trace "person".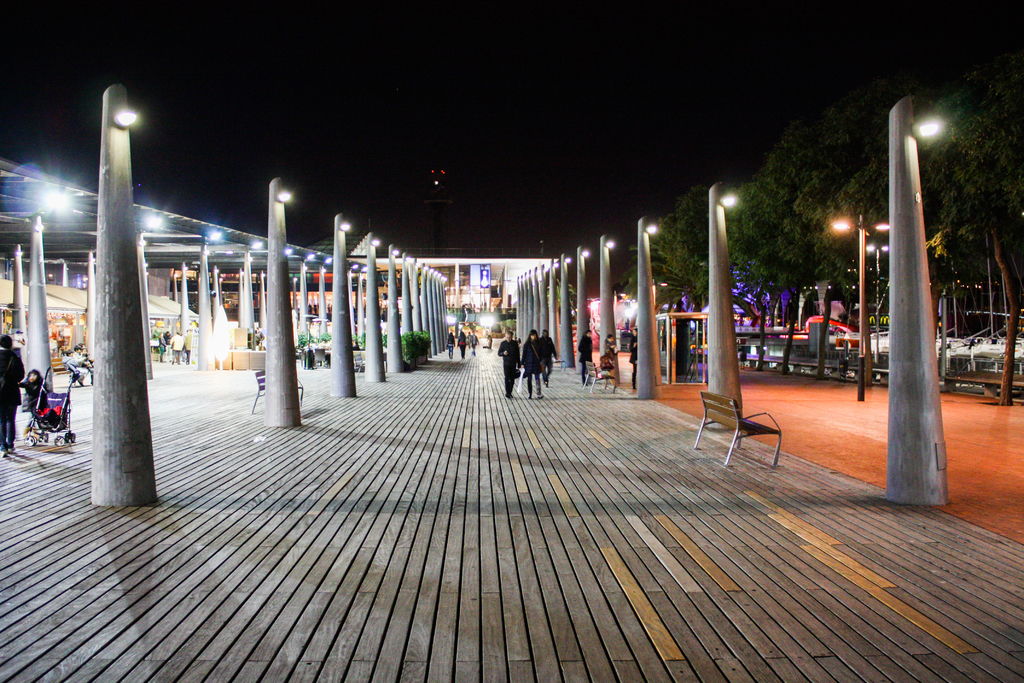
Traced to [15,369,56,429].
